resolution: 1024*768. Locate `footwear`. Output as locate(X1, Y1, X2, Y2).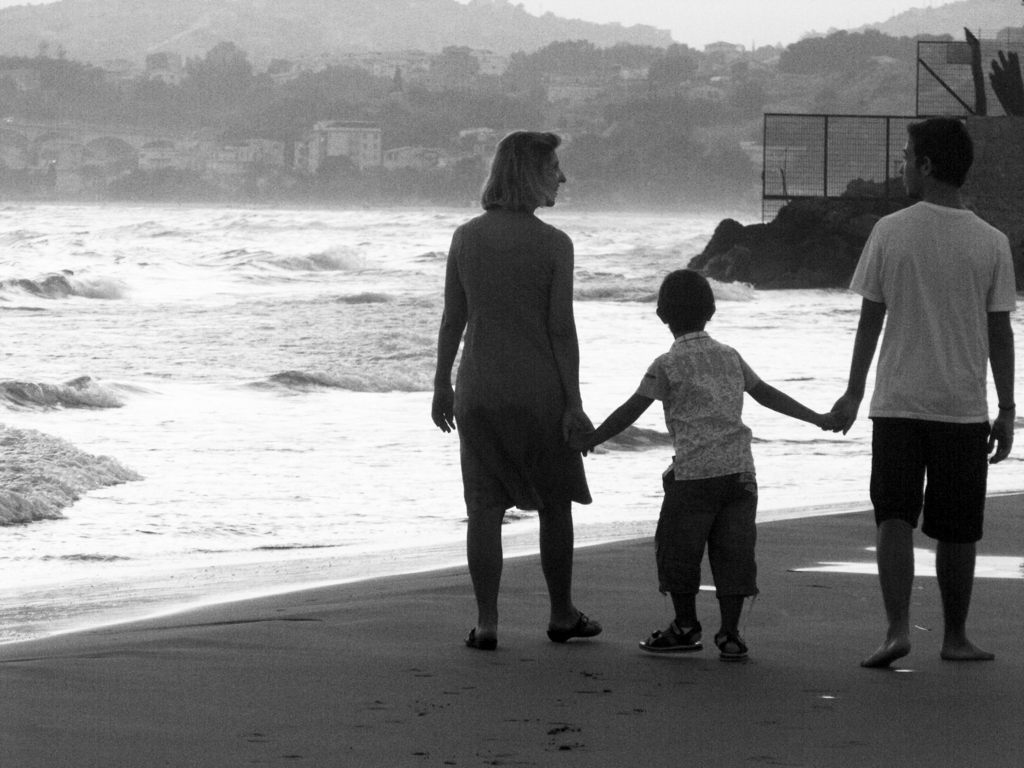
locate(460, 626, 502, 647).
